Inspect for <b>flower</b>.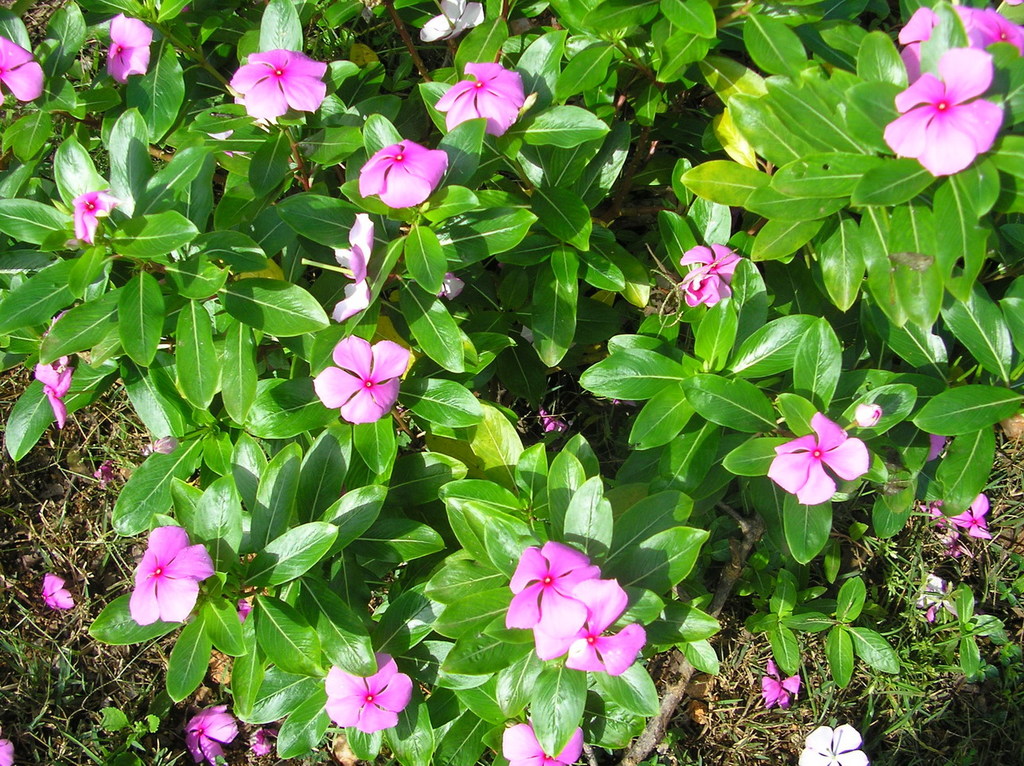
Inspection: detection(896, 0, 937, 83).
